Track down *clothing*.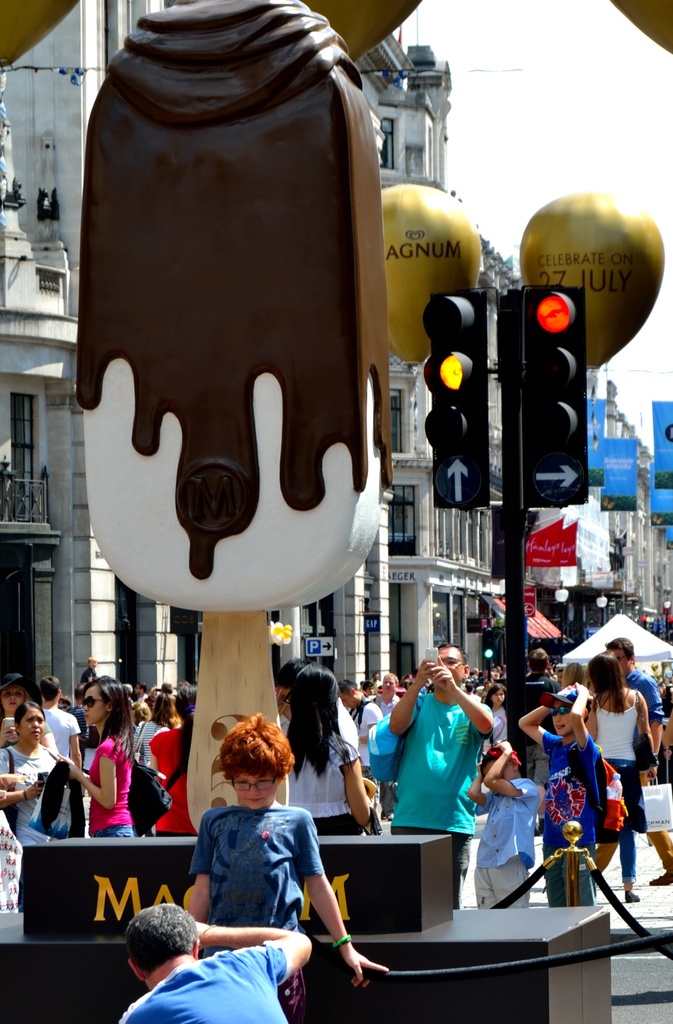
Tracked to x1=545 y1=732 x2=606 y2=904.
